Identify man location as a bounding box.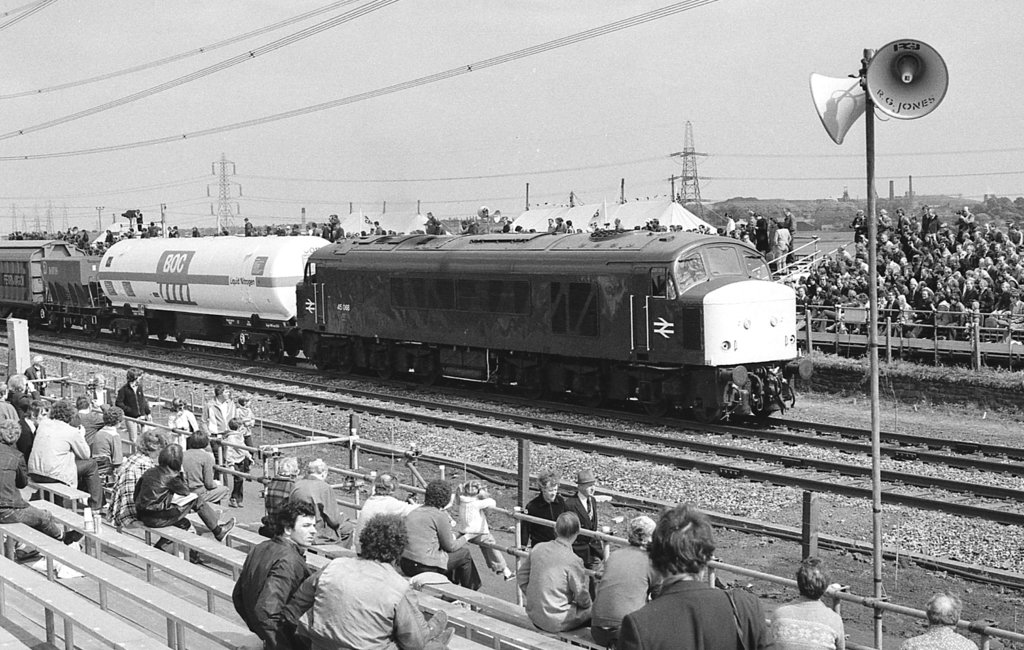
900 592 972 649.
